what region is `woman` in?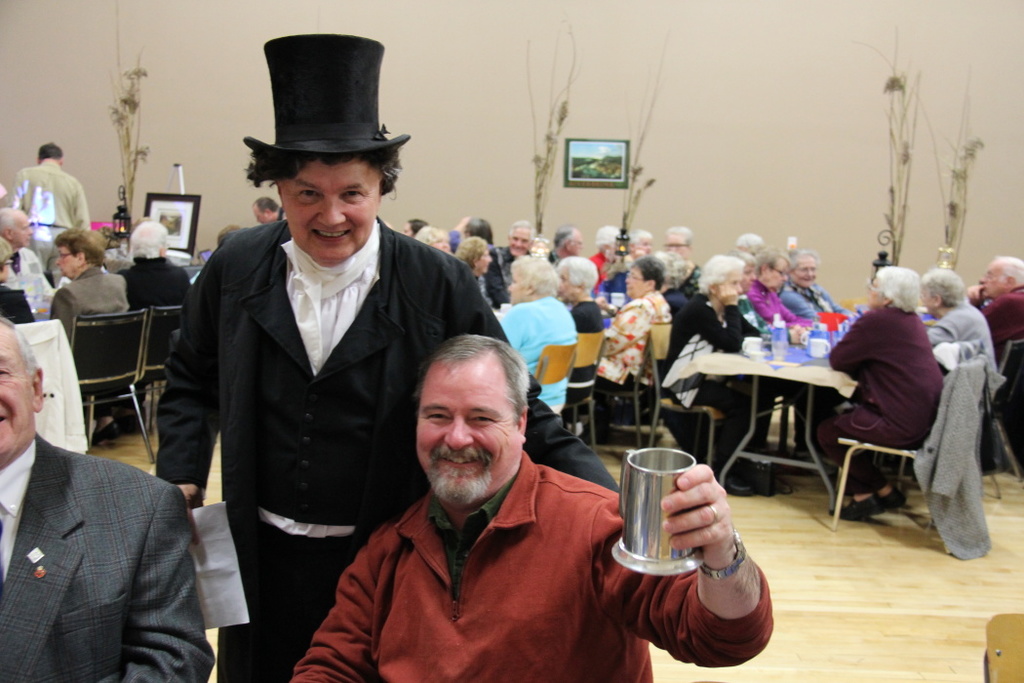
[593,222,628,295].
